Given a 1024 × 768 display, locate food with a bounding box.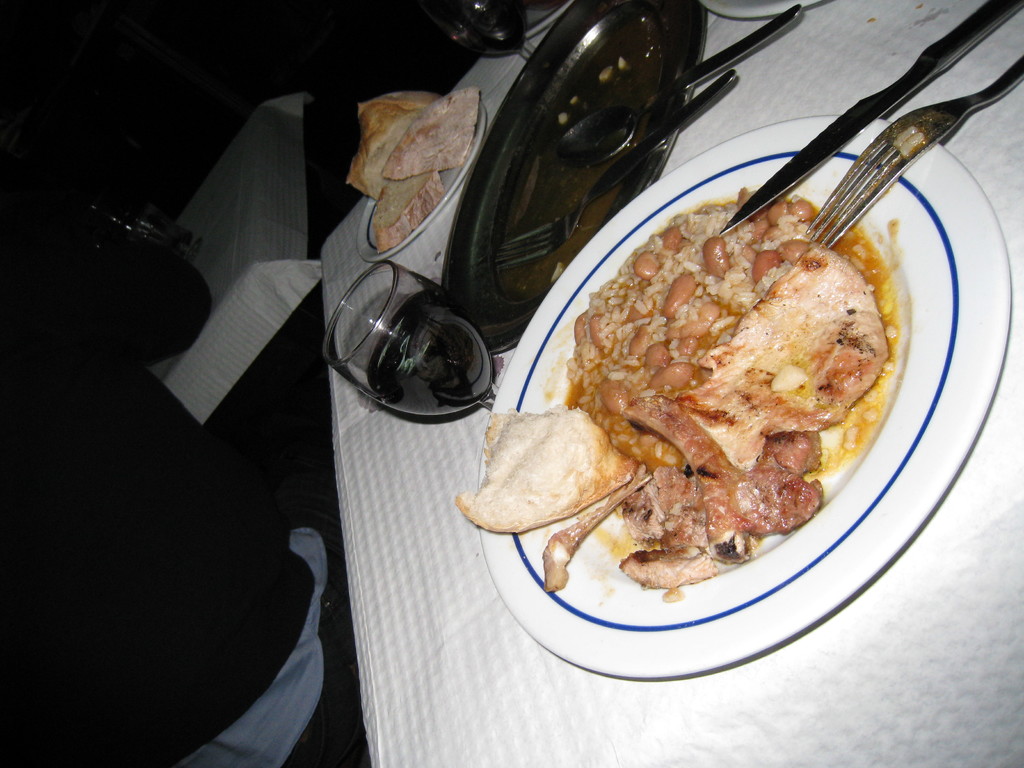
Located: <bbox>378, 86, 483, 181</bbox>.
